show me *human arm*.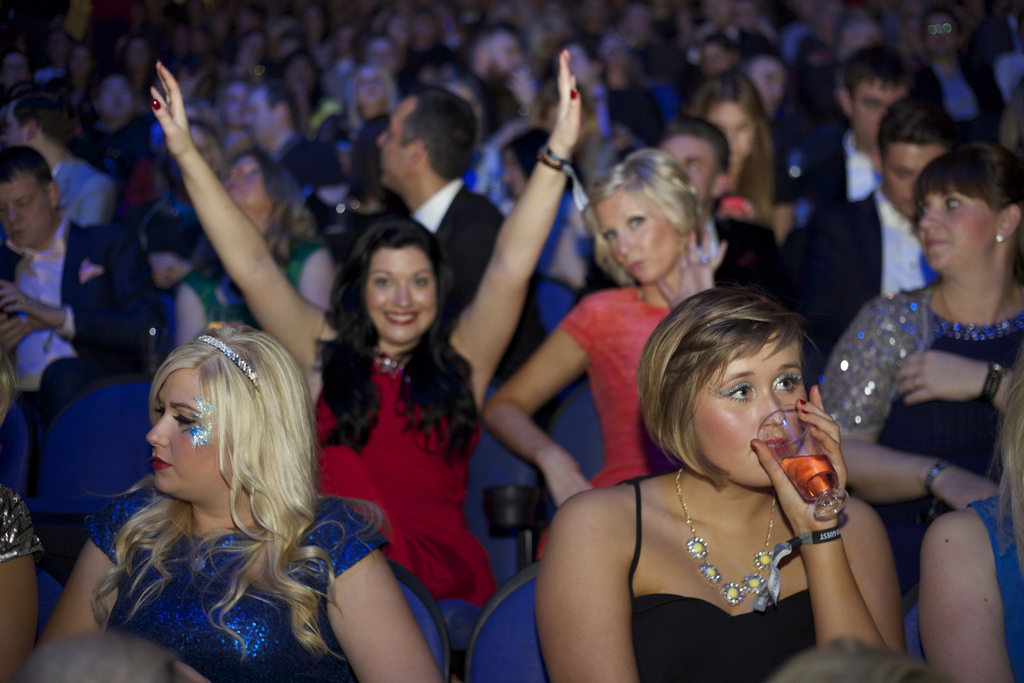
*human arm* is here: select_region(908, 347, 1012, 417).
